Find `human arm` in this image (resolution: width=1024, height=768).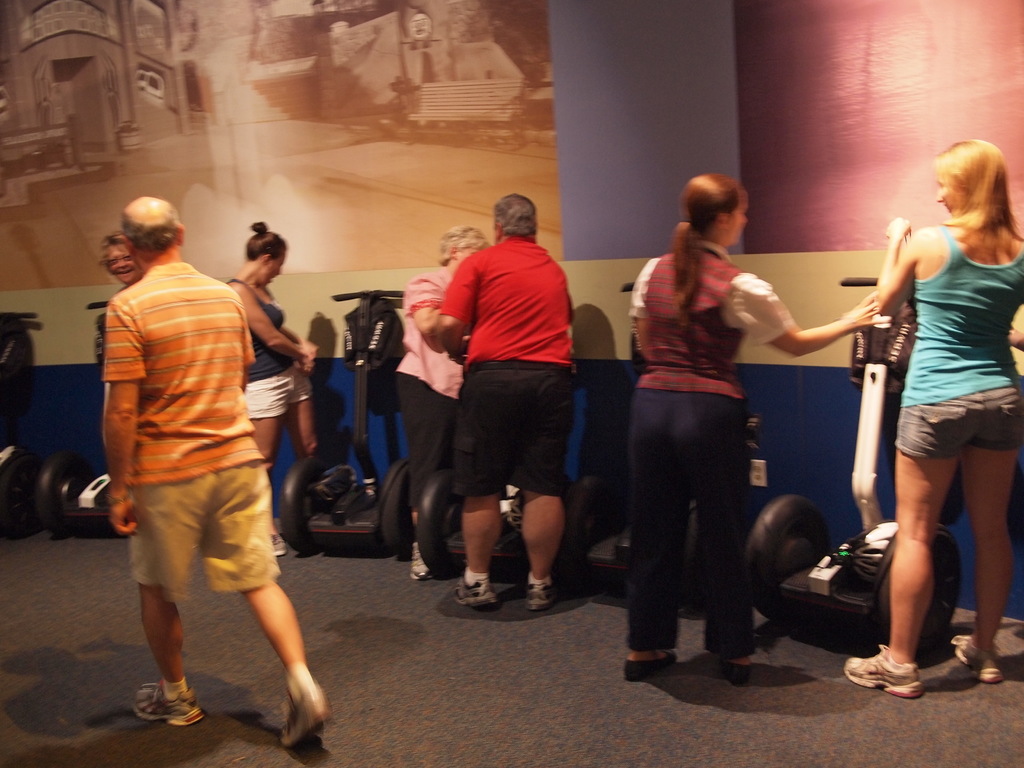
l=876, t=213, r=943, b=318.
